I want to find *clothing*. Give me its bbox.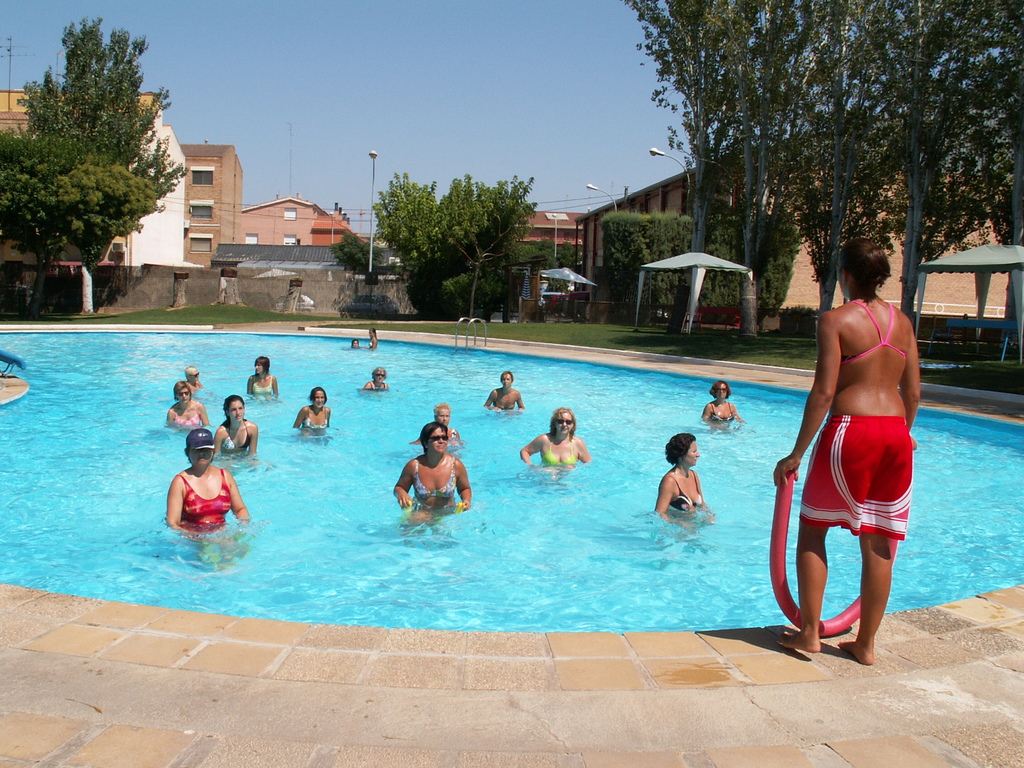
769, 281, 933, 632.
